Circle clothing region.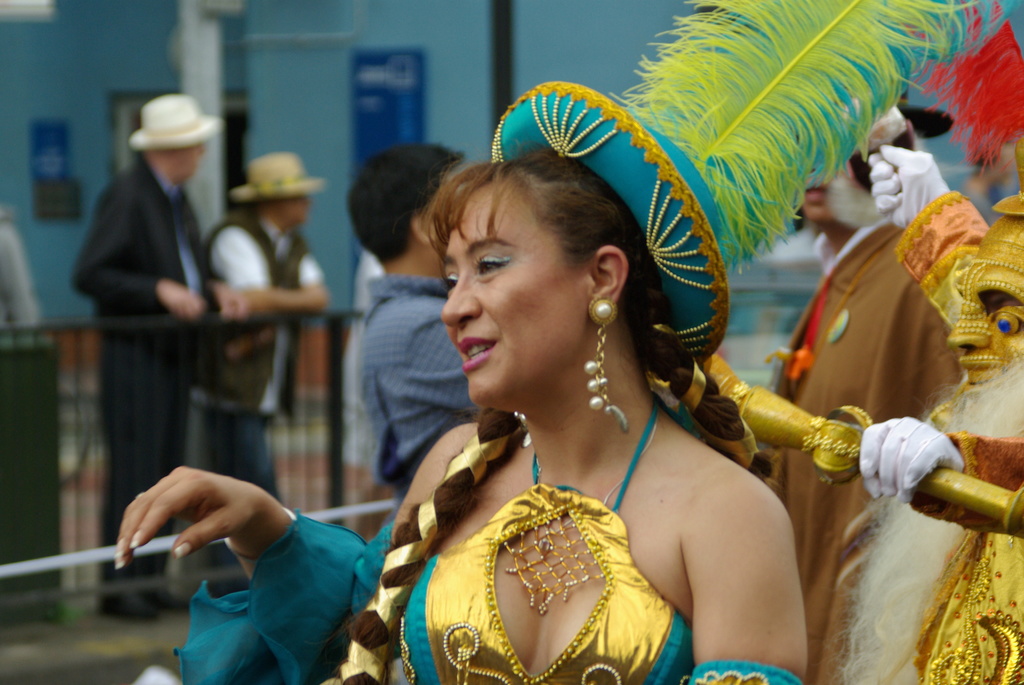
Region: bbox=(355, 359, 770, 684).
